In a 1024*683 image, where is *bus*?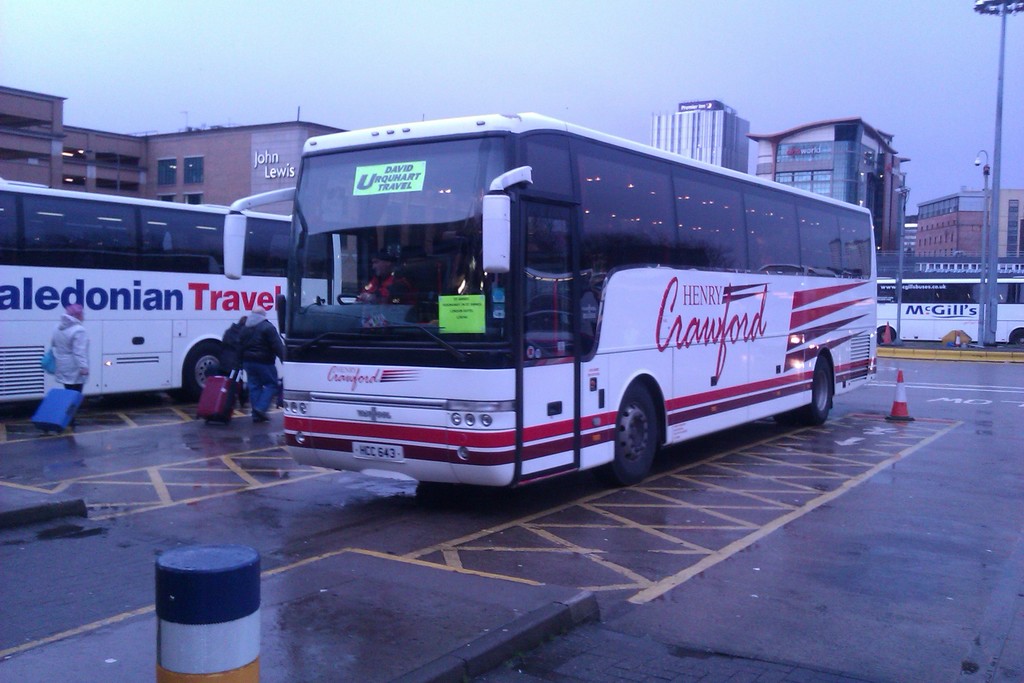
BBox(227, 100, 875, 483).
